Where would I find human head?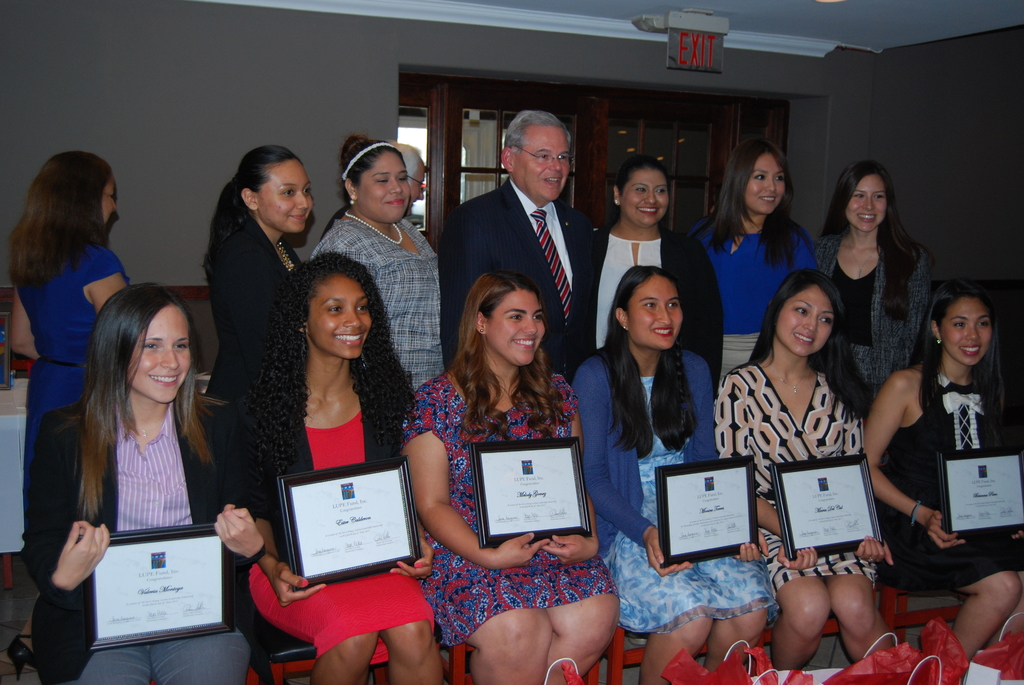
At {"left": 501, "top": 109, "right": 570, "bottom": 202}.
